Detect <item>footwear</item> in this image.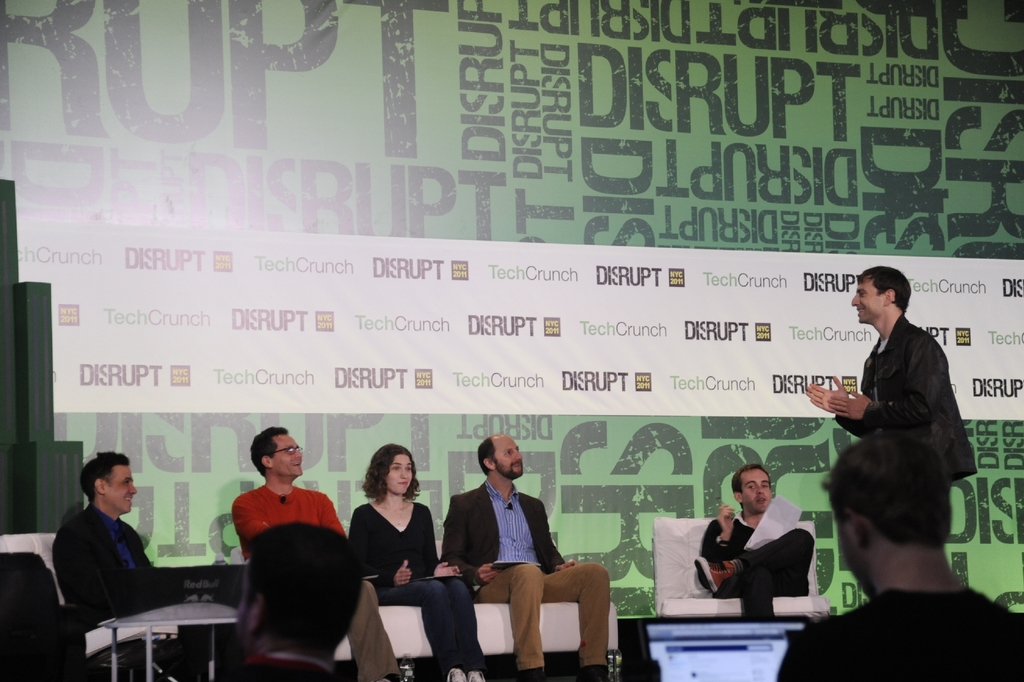
Detection: <region>446, 669, 466, 681</region>.
